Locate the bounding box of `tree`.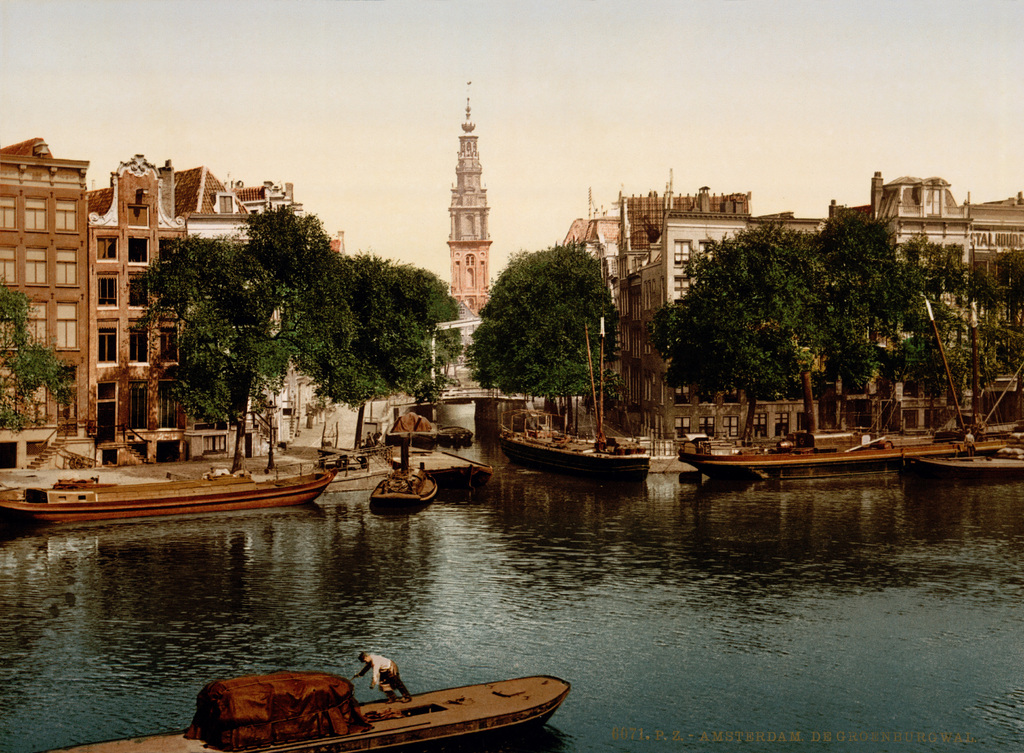
Bounding box: <region>472, 237, 616, 434</region>.
